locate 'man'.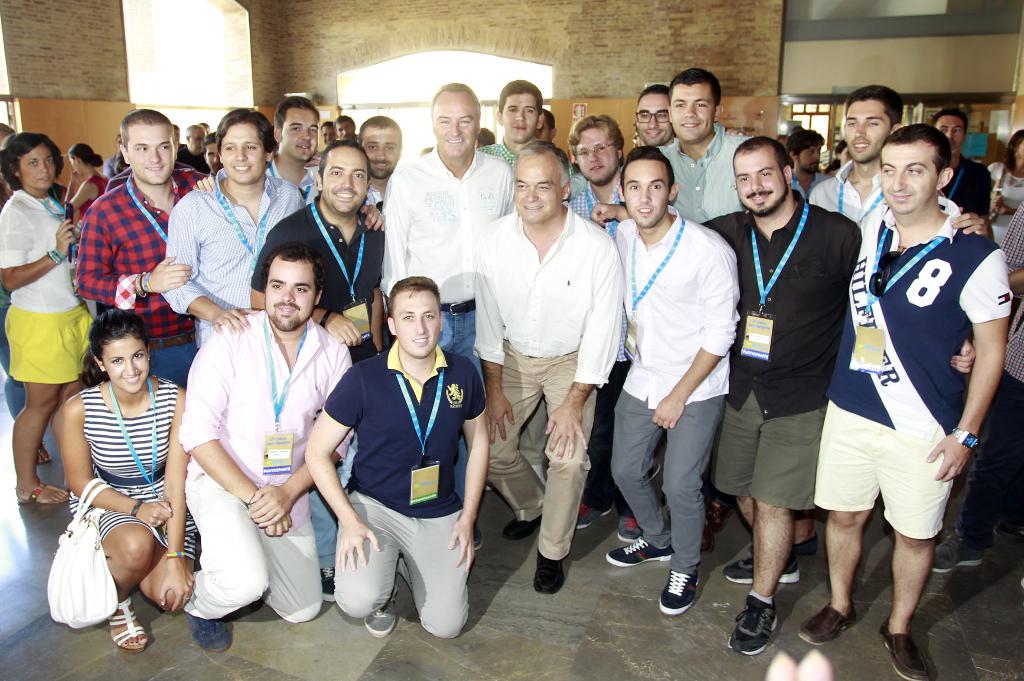
Bounding box: select_region(383, 82, 517, 553).
